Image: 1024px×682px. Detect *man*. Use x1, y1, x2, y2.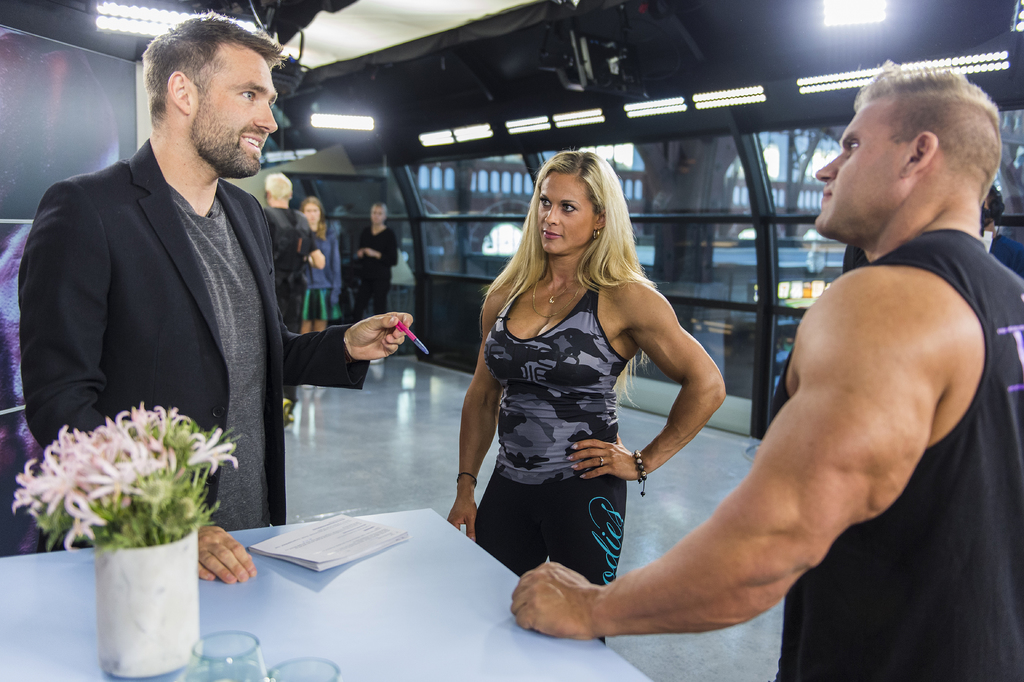
509, 61, 1023, 681.
